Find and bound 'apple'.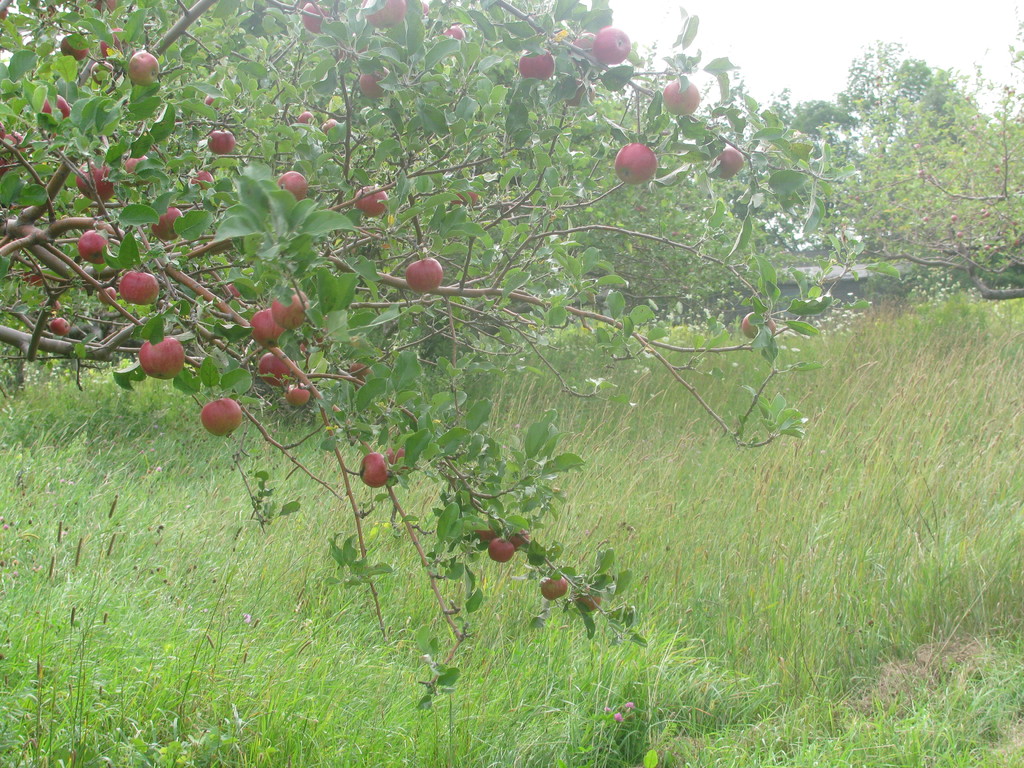
Bound: x1=324, y1=118, x2=337, y2=138.
